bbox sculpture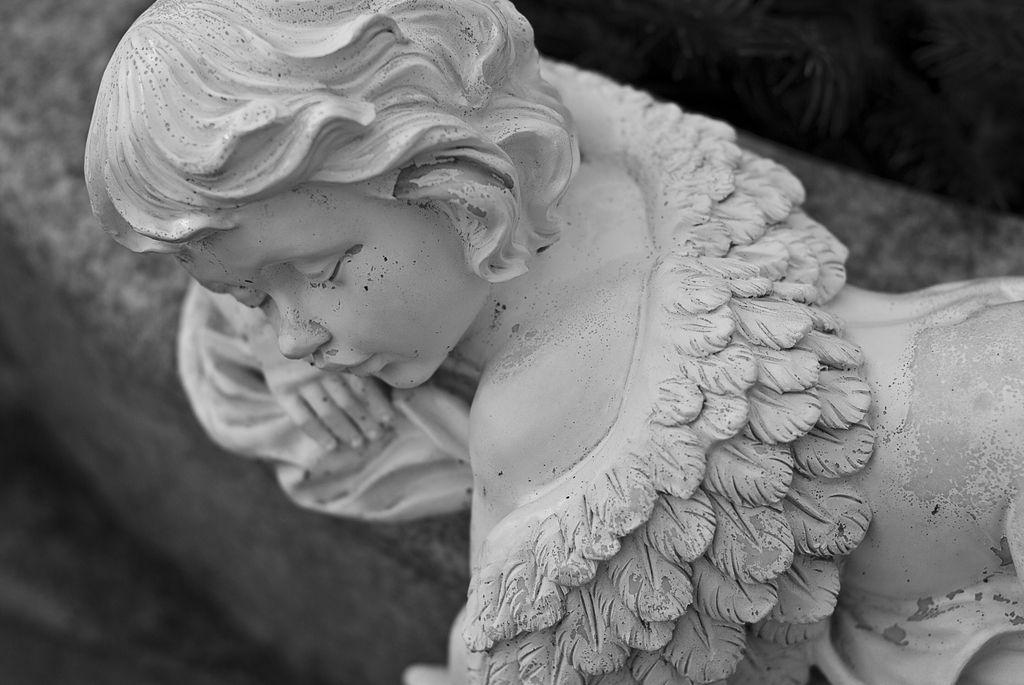
(83, 0, 1023, 684)
